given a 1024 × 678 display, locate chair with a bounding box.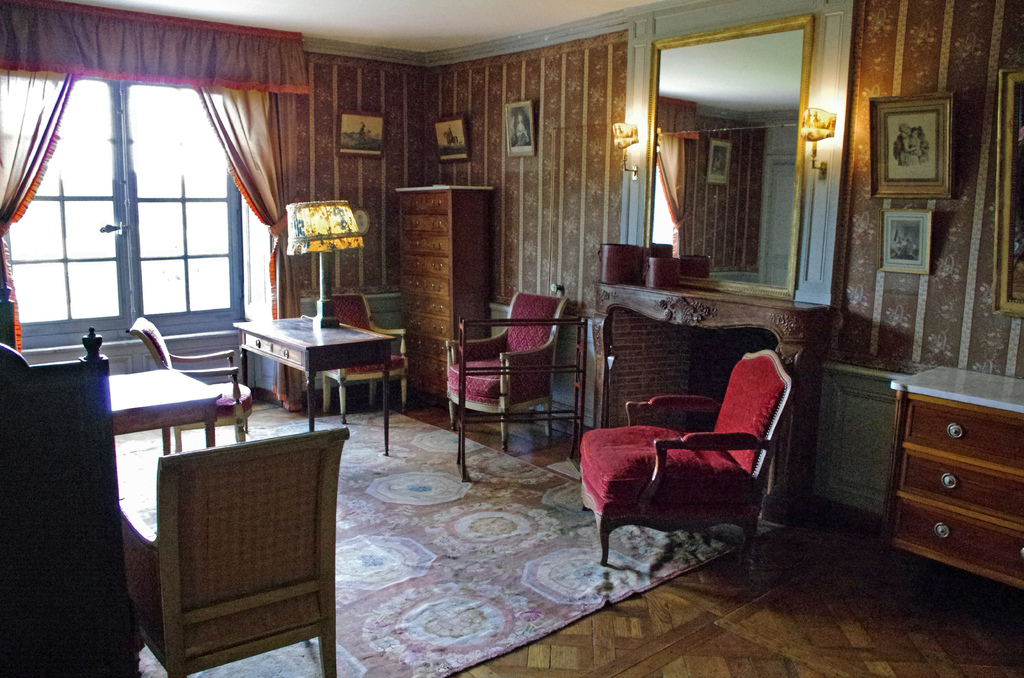
Located: [x1=440, y1=291, x2=569, y2=451].
